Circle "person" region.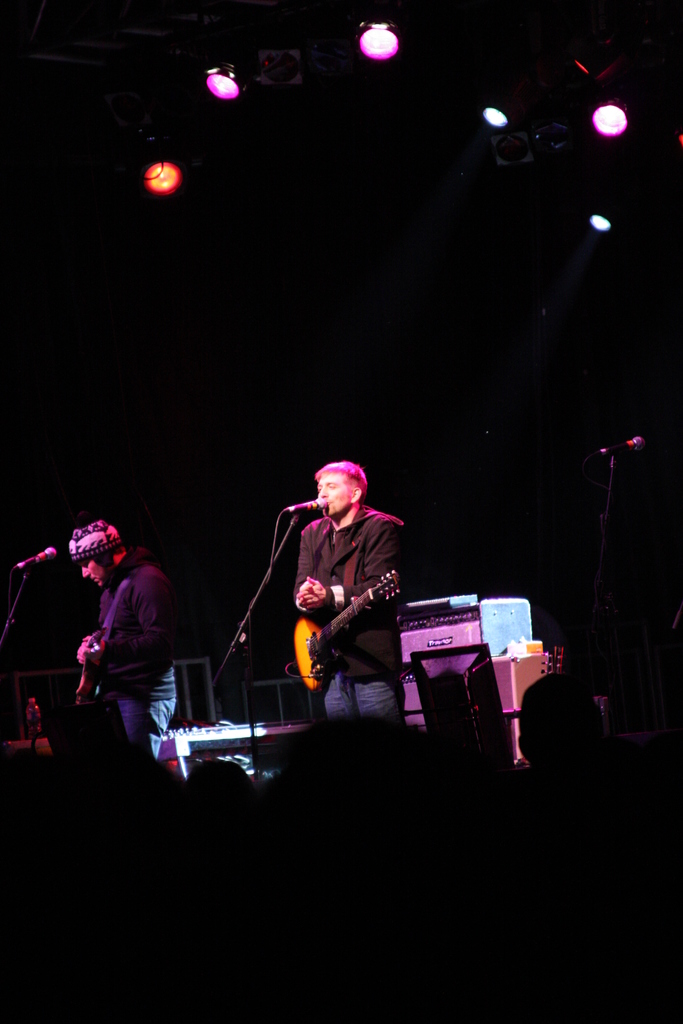
Region: [x1=0, y1=687, x2=58, y2=755].
